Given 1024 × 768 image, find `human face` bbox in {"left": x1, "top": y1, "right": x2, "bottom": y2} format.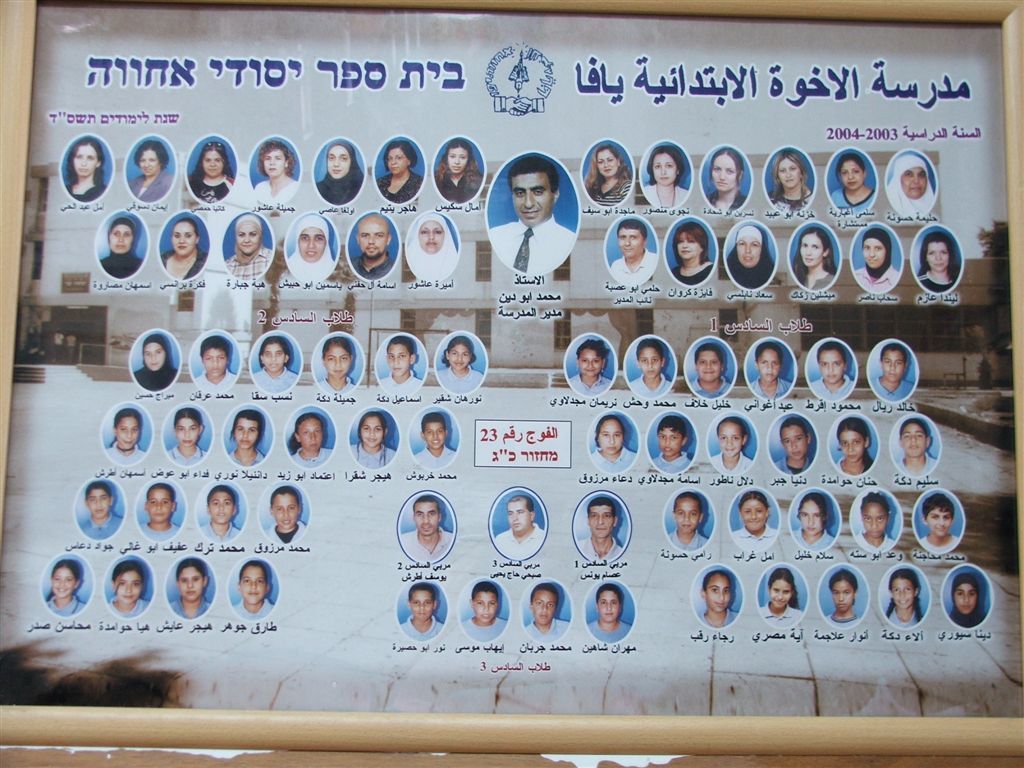
{"left": 880, "top": 349, "right": 909, "bottom": 380}.
